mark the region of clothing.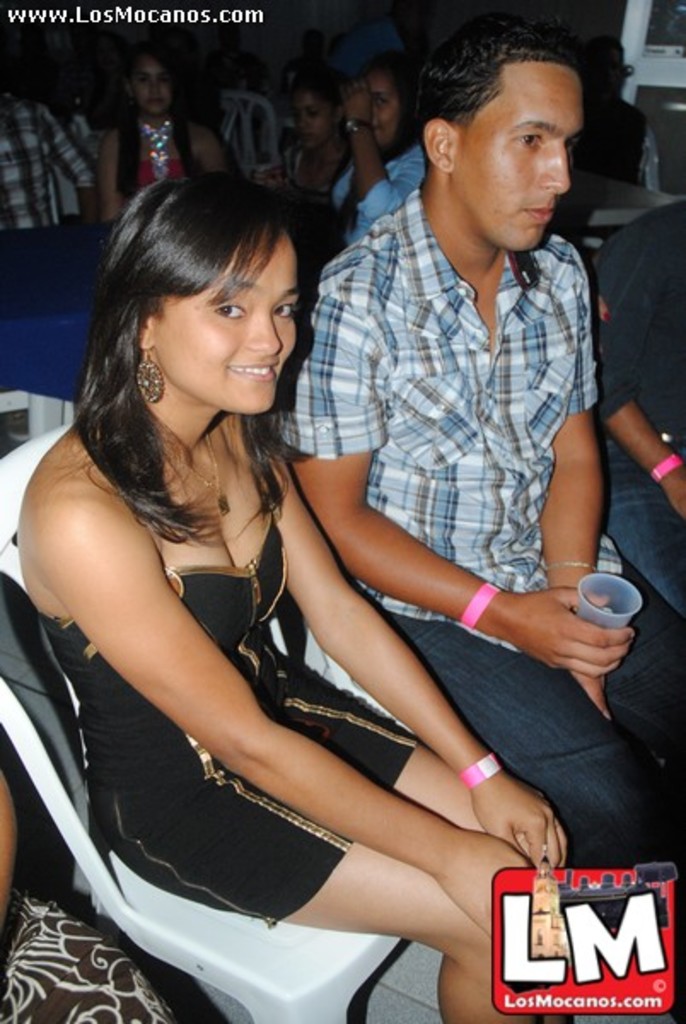
Region: box(133, 159, 203, 186).
